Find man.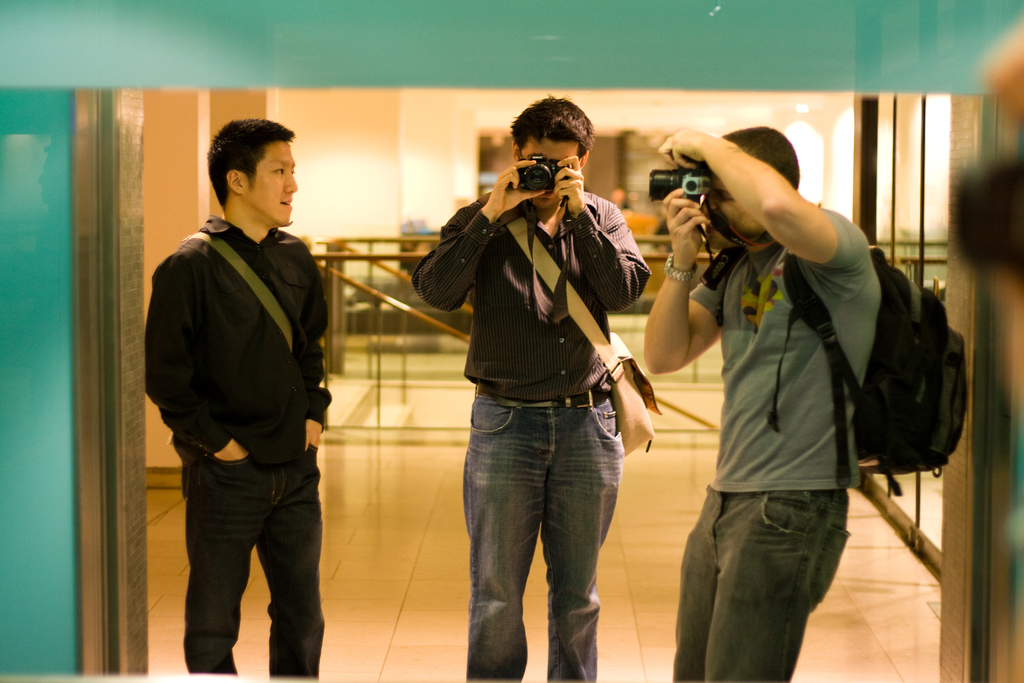
142, 122, 358, 682.
